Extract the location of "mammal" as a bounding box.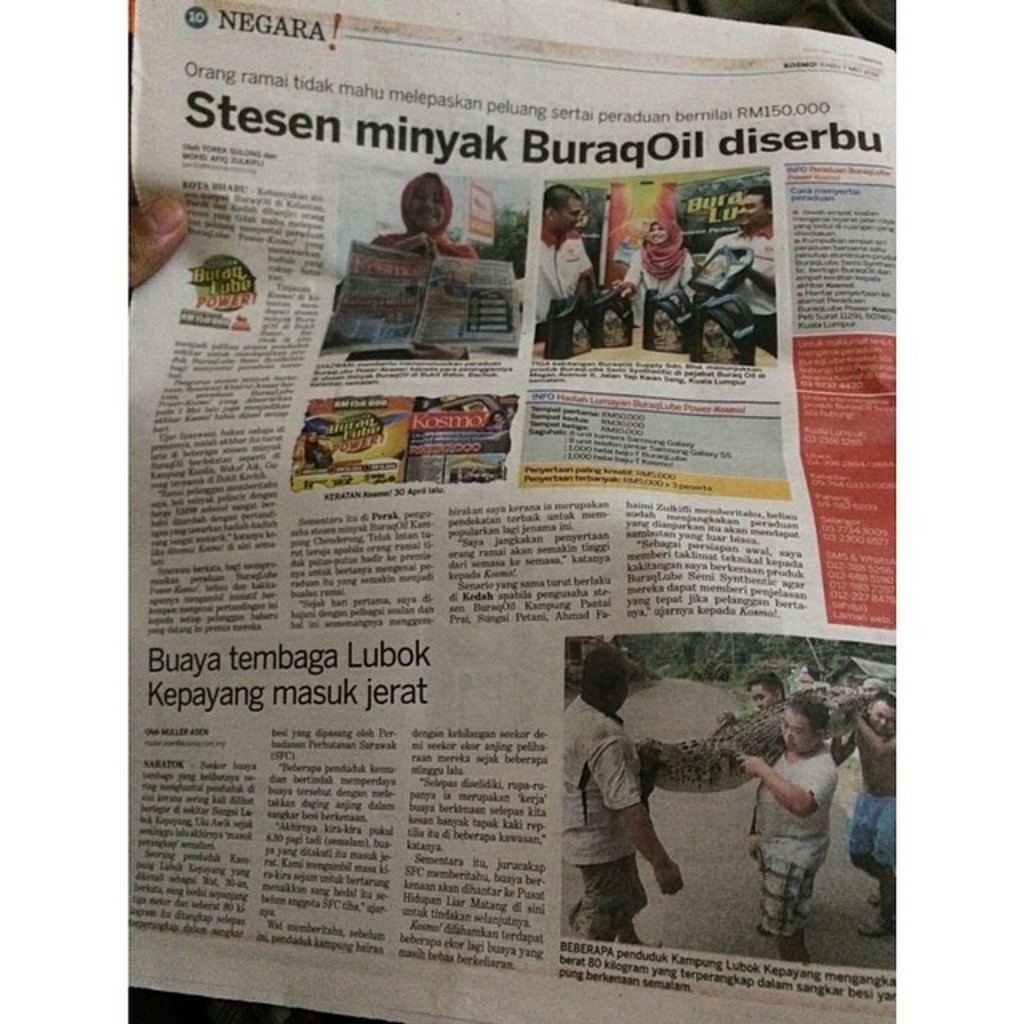
<region>618, 214, 688, 323</region>.
